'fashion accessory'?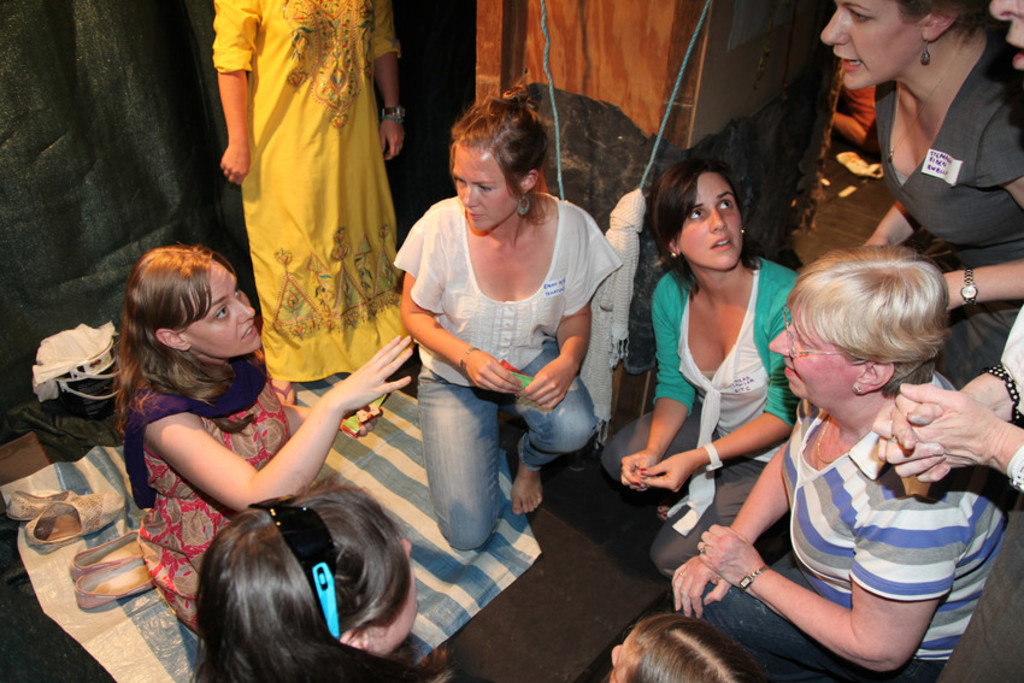
(743,229,745,237)
